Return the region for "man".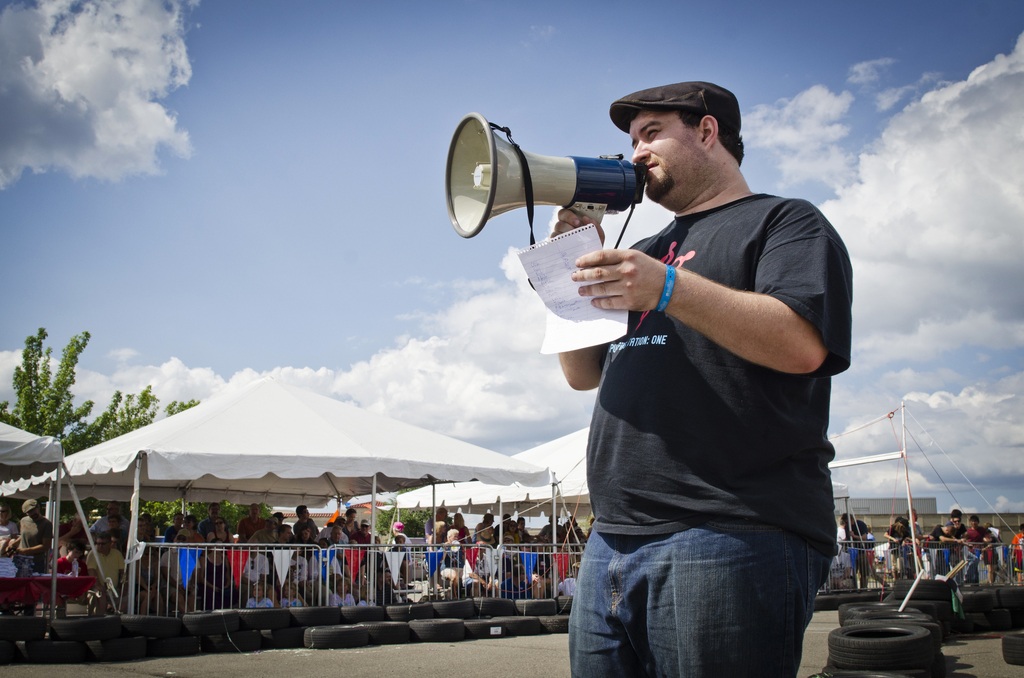
select_region(970, 511, 998, 576).
